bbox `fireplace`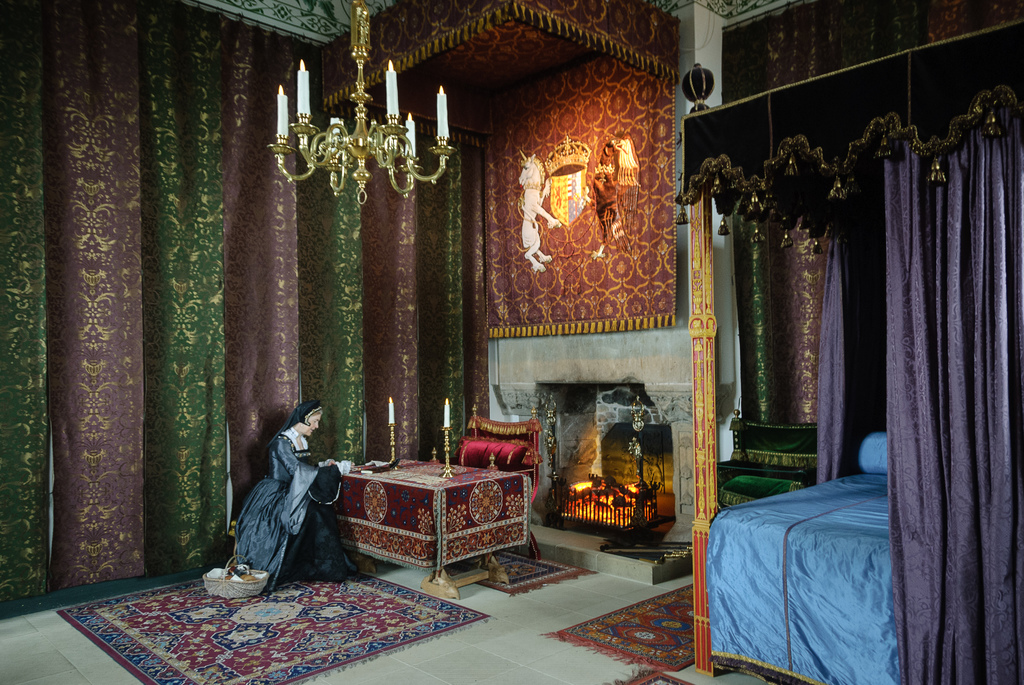
[491,382,732,555]
